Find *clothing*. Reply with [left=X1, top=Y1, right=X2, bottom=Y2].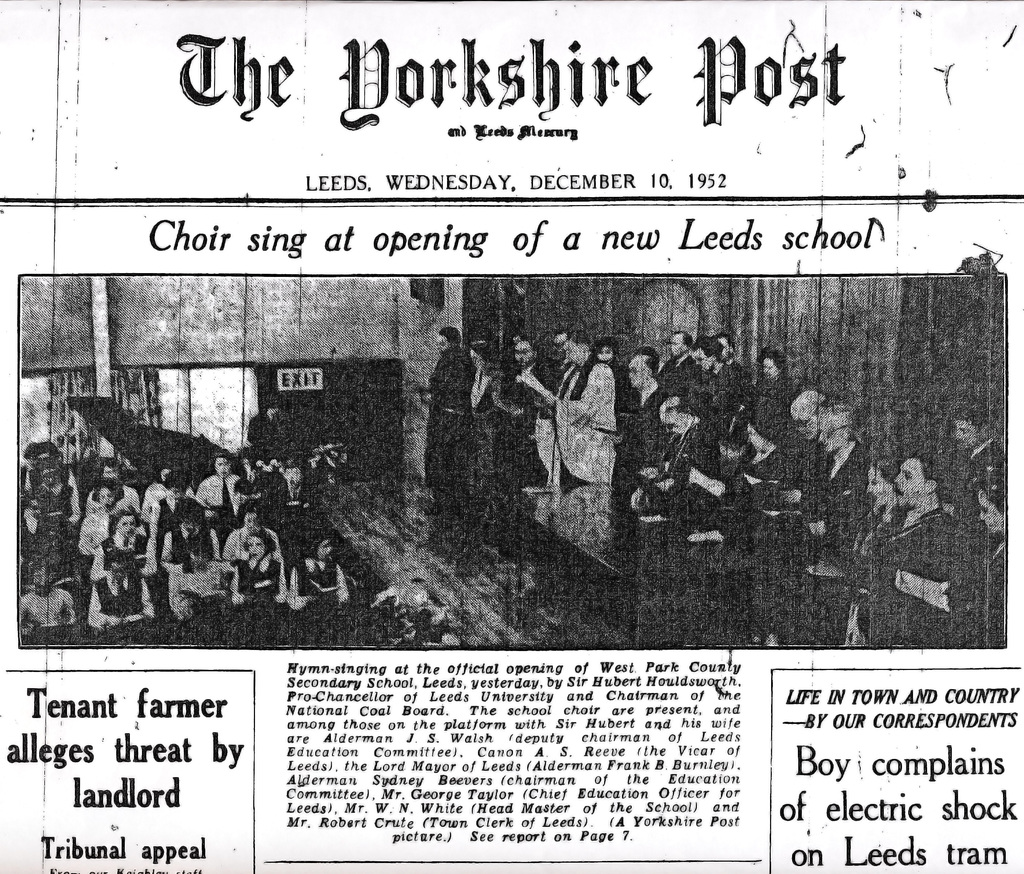
[left=77, top=513, right=134, bottom=556].
